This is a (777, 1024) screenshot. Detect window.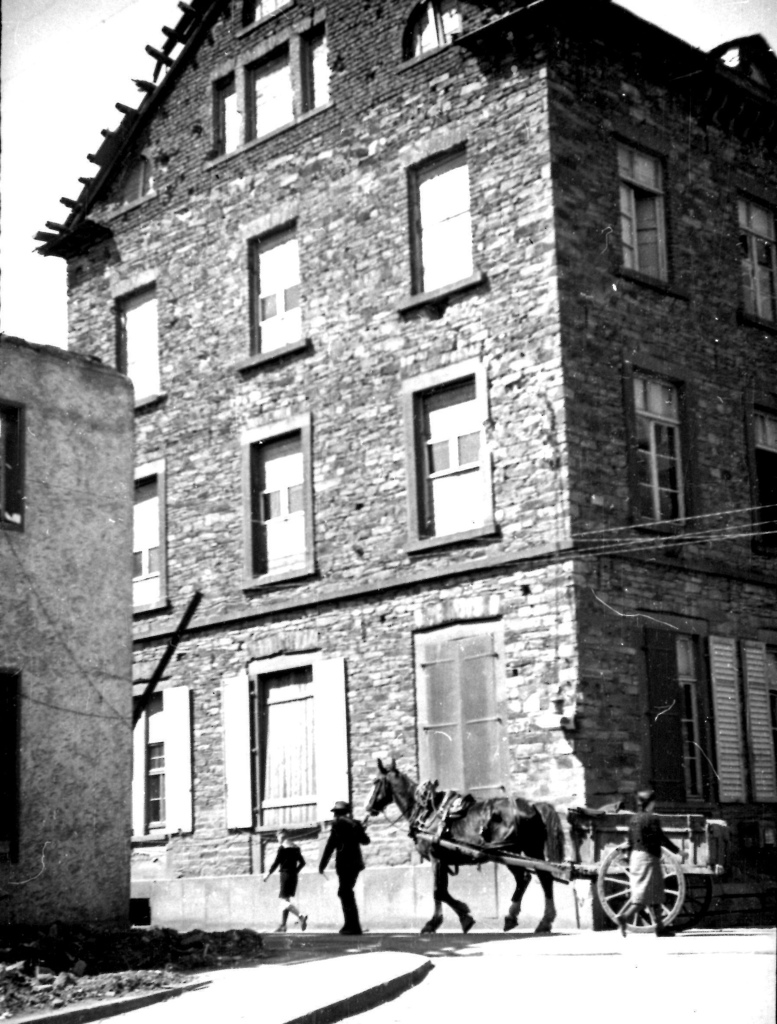
(619, 143, 671, 287).
